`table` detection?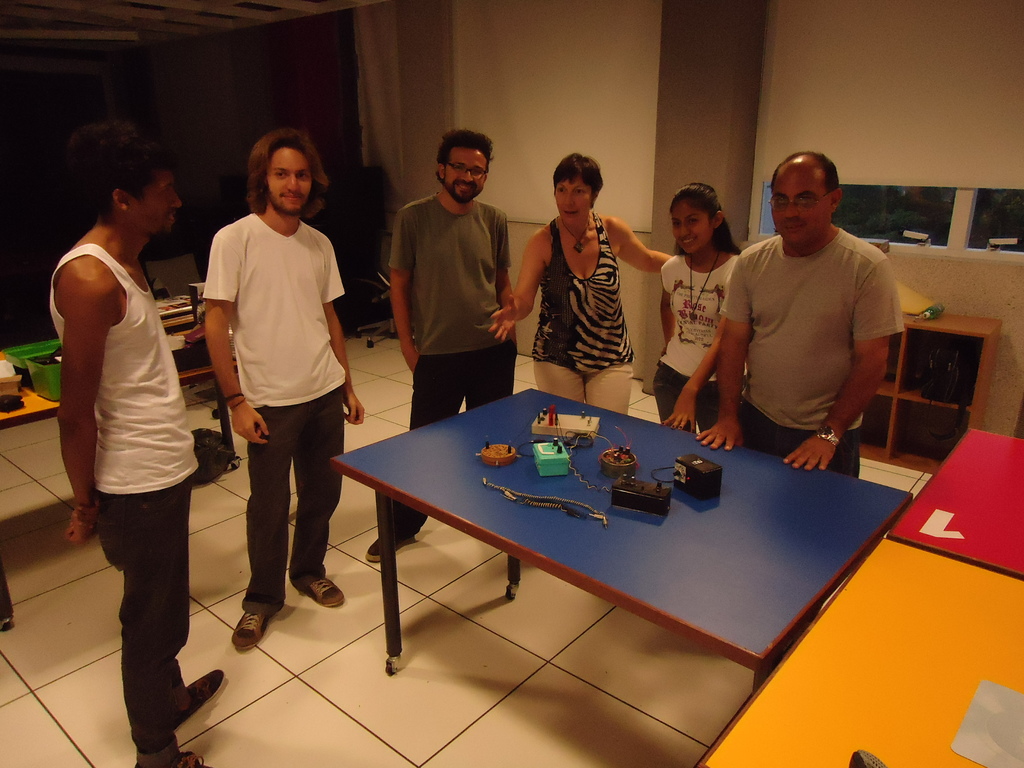
Rect(884, 426, 1023, 575)
